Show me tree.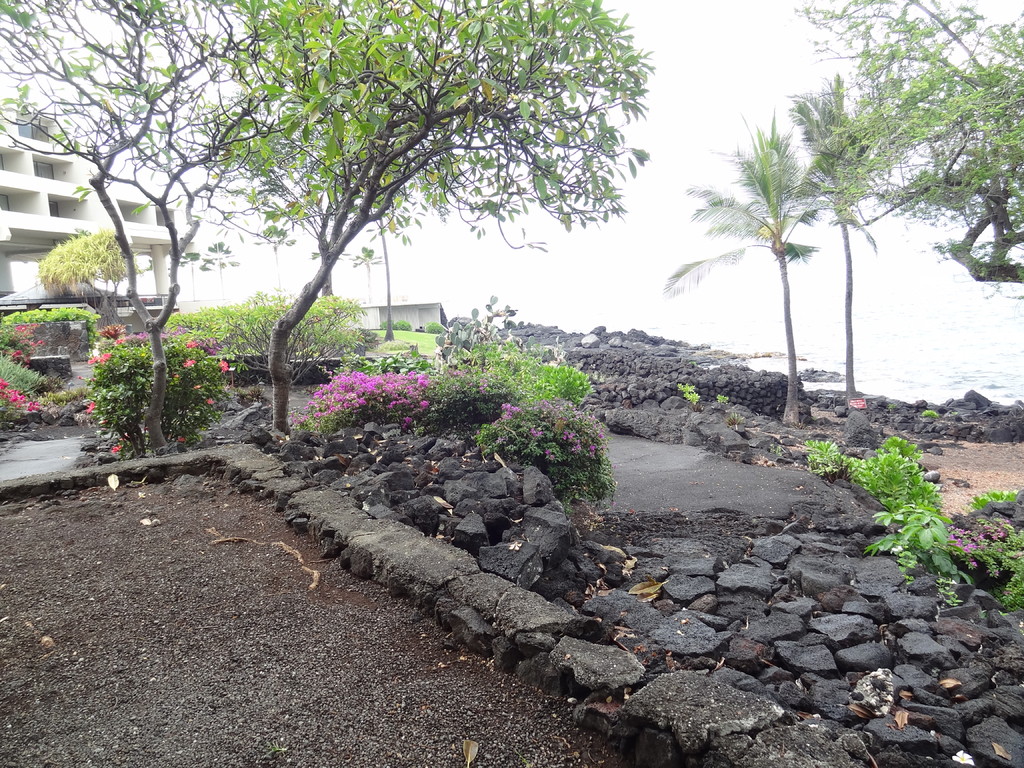
tree is here: 779,76,877,423.
